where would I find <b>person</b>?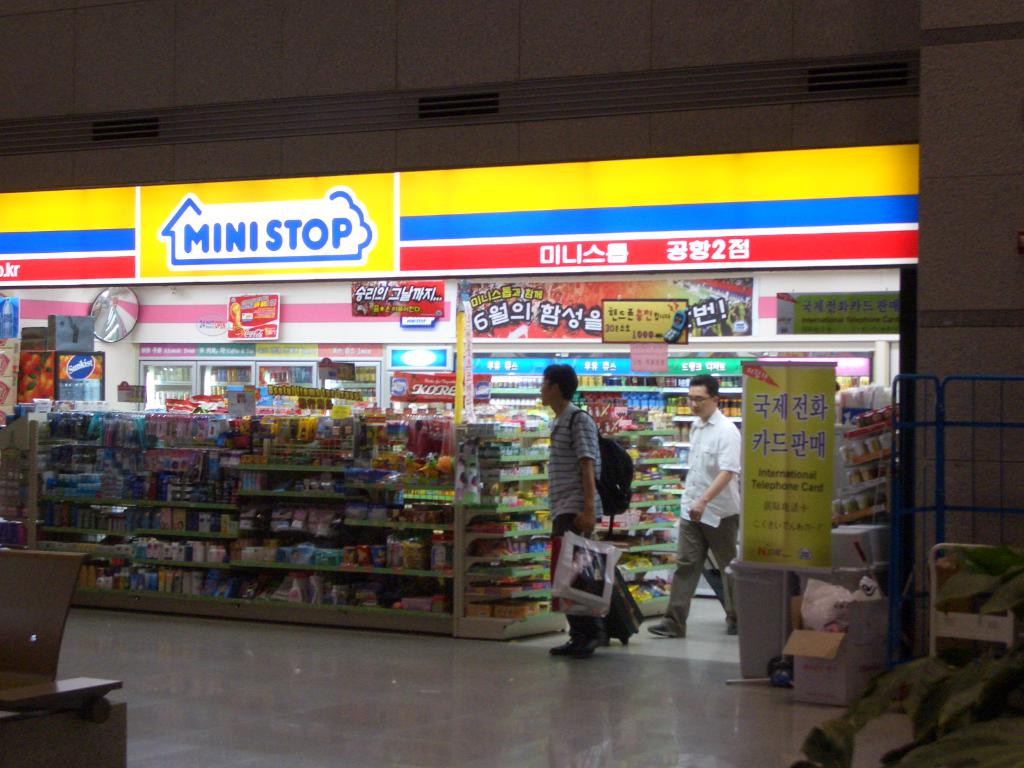
At [left=540, top=362, right=605, bottom=657].
